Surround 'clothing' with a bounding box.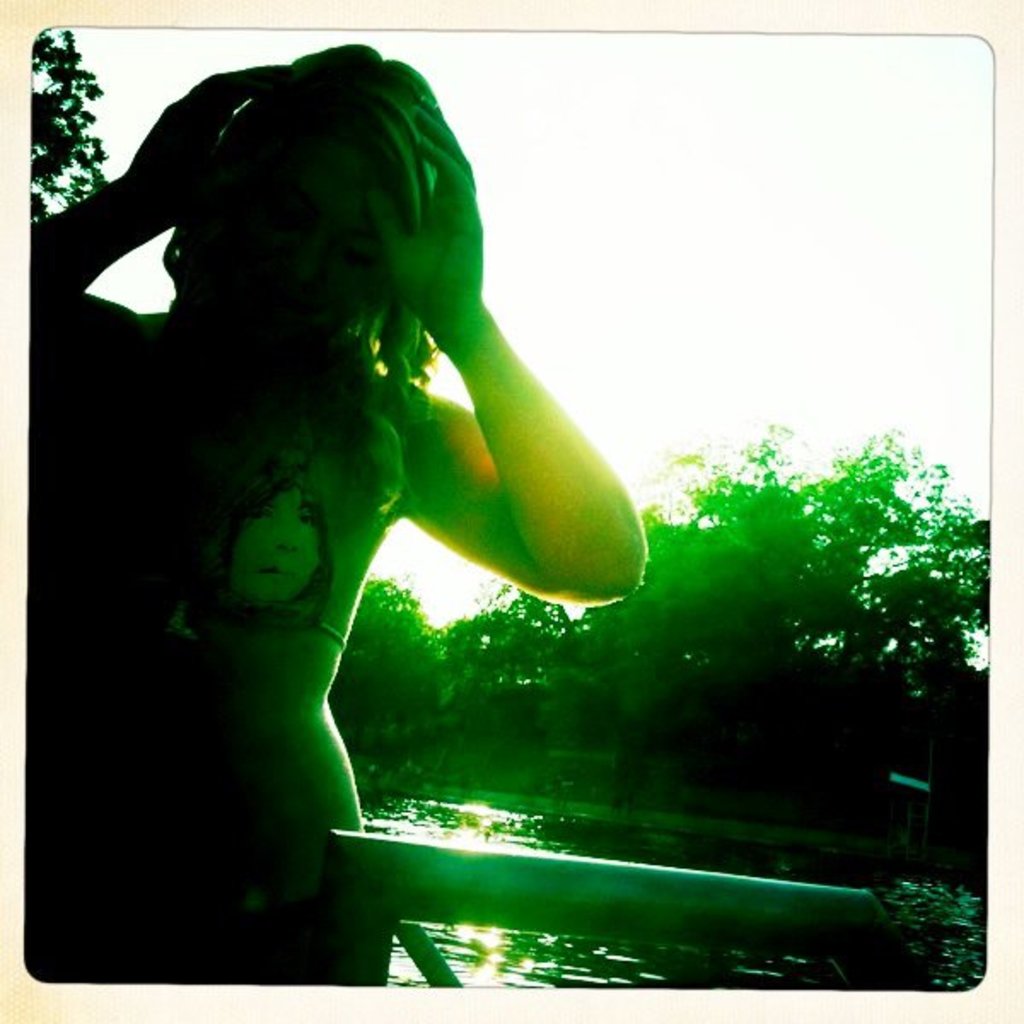
crop(24, 285, 389, 993).
